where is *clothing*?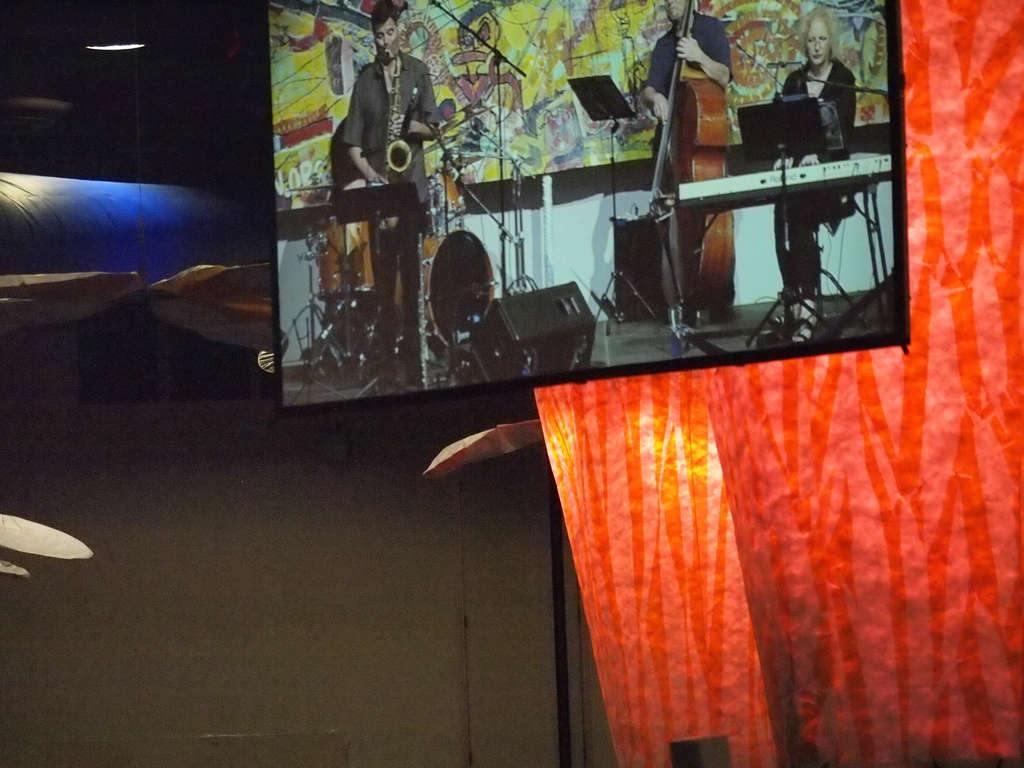
<region>332, 48, 444, 381</region>.
